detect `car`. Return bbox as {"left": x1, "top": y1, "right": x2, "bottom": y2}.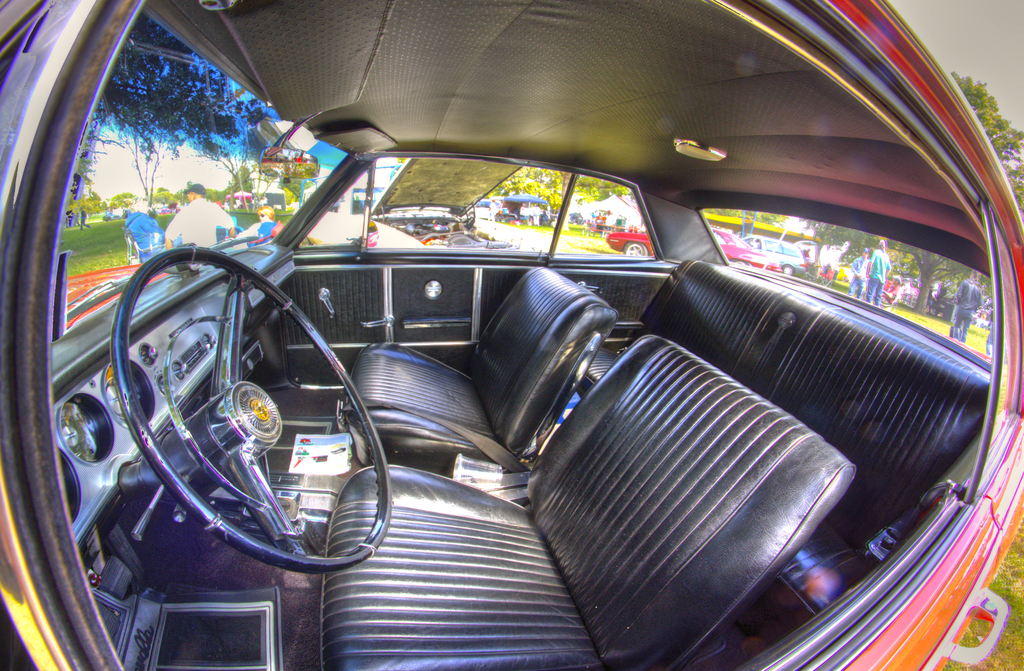
{"left": 312, "top": 152, "right": 526, "bottom": 254}.
